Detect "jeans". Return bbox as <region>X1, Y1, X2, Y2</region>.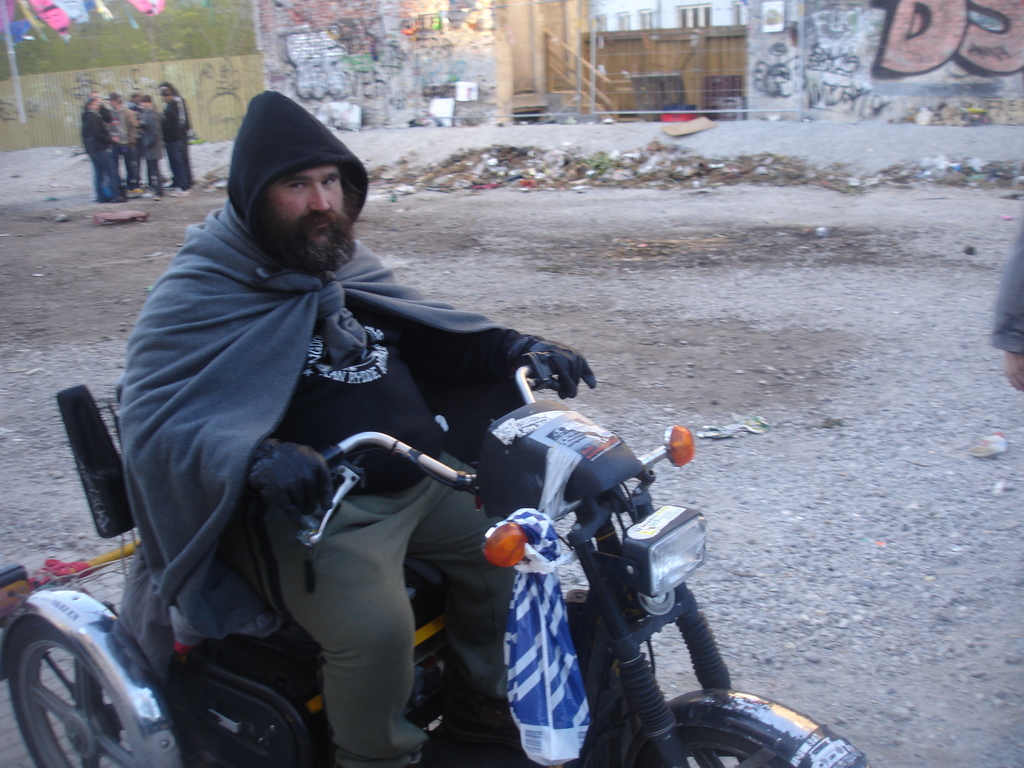
<region>84, 142, 124, 204</region>.
